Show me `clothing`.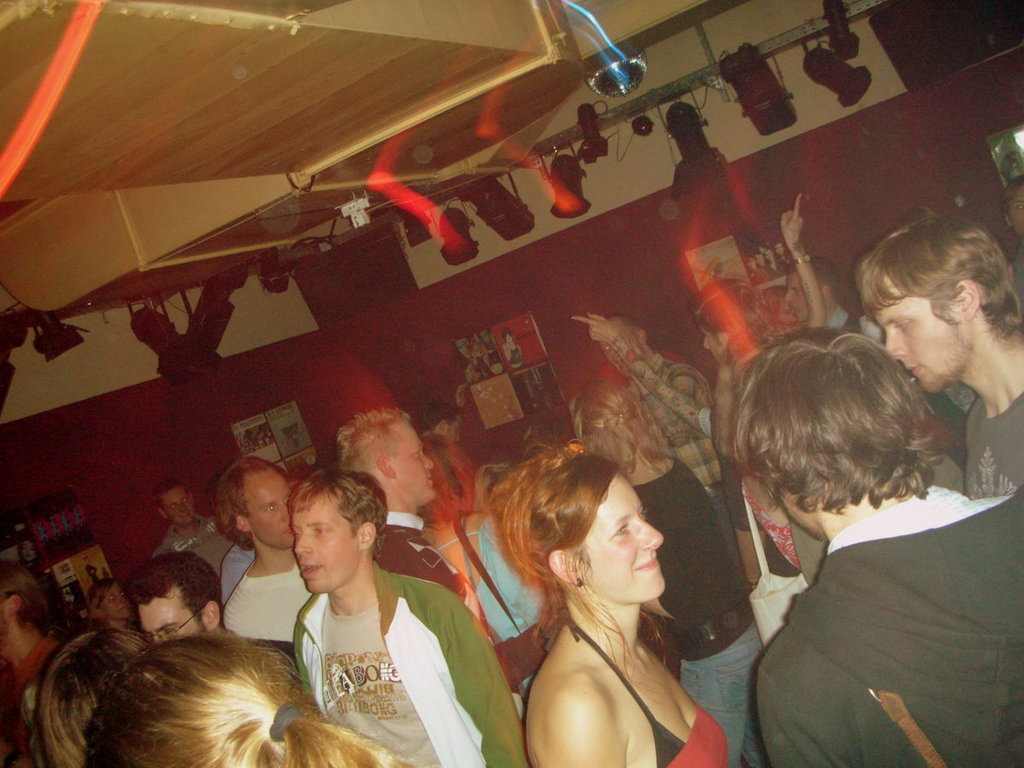
`clothing` is here: Rect(363, 512, 445, 595).
